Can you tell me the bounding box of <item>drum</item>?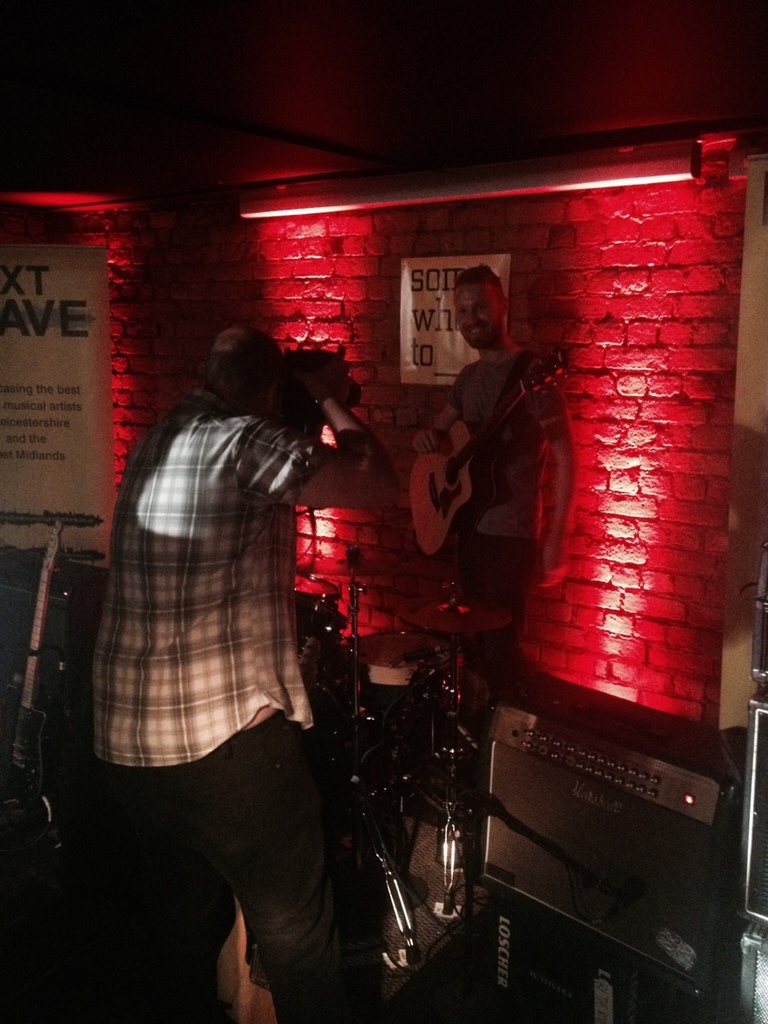
{"x1": 299, "y1": 573, "x2": 345, "y2": 636}.
